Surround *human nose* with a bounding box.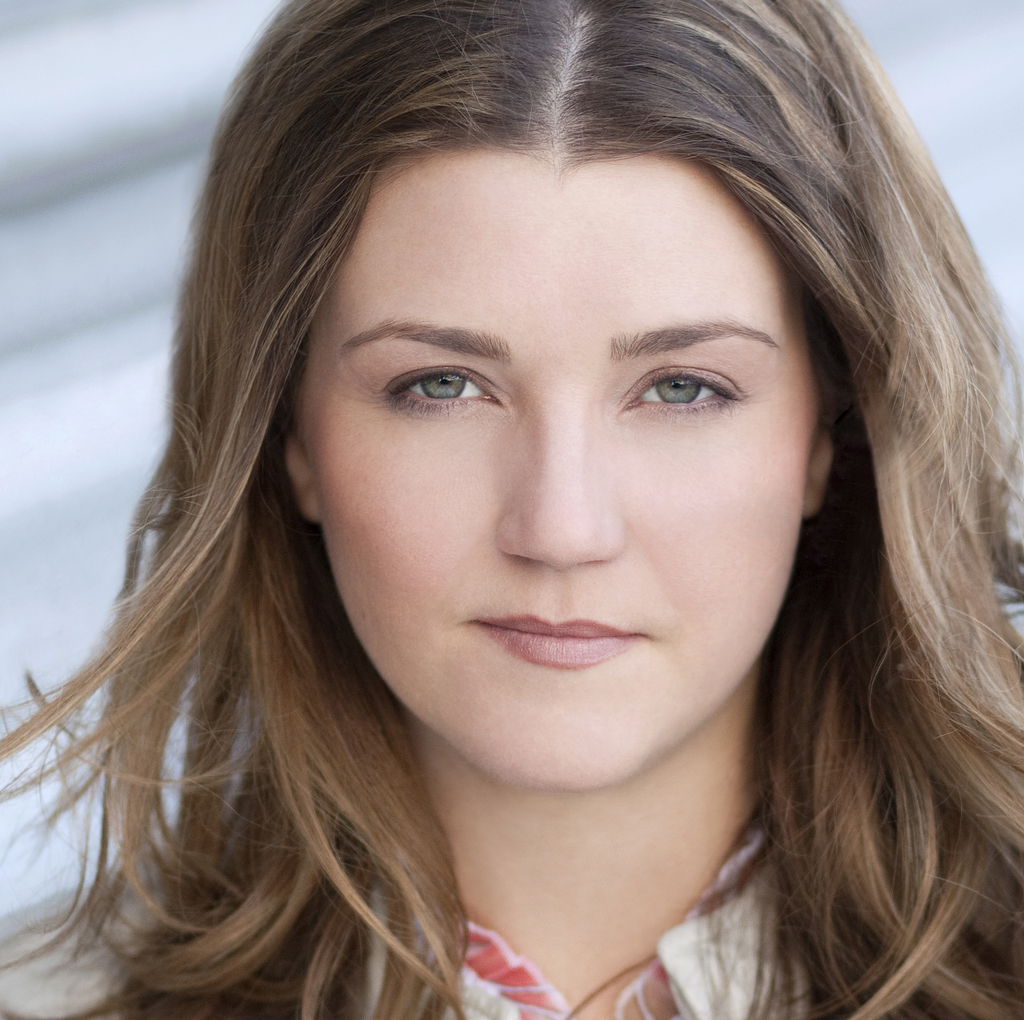
{"left": 489, "top": 405, "right": 620, "bottom": 565}.
